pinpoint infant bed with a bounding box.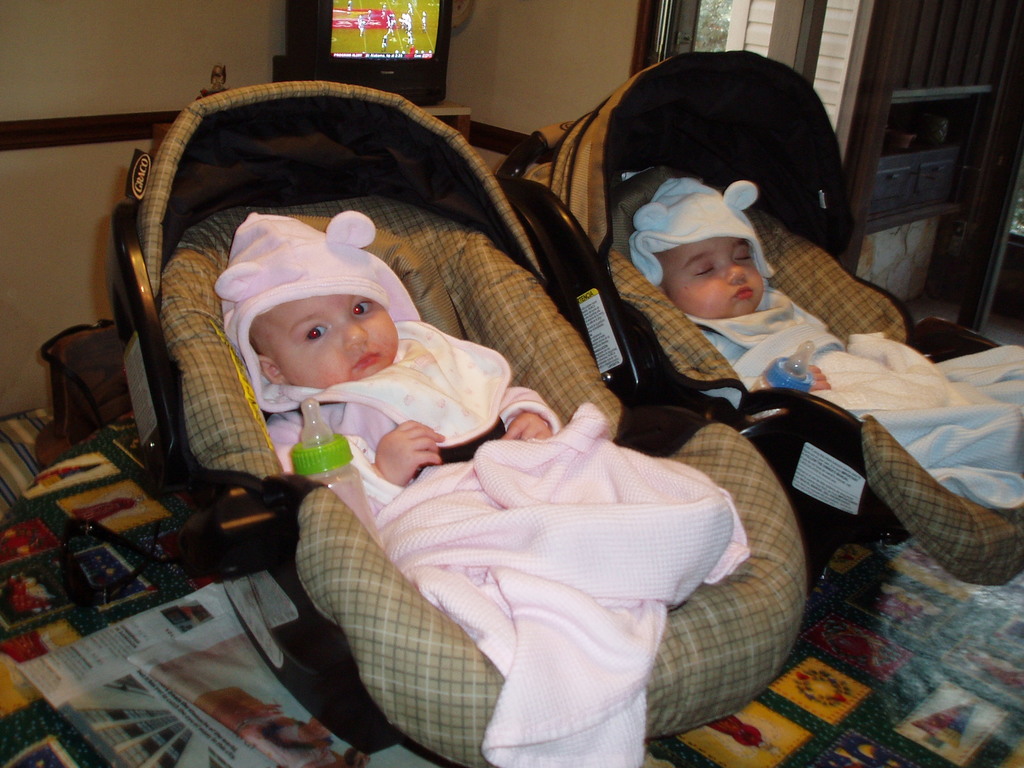
{"x1": 500, "y1": 47, "x2": 1023, "y2": 593}.
